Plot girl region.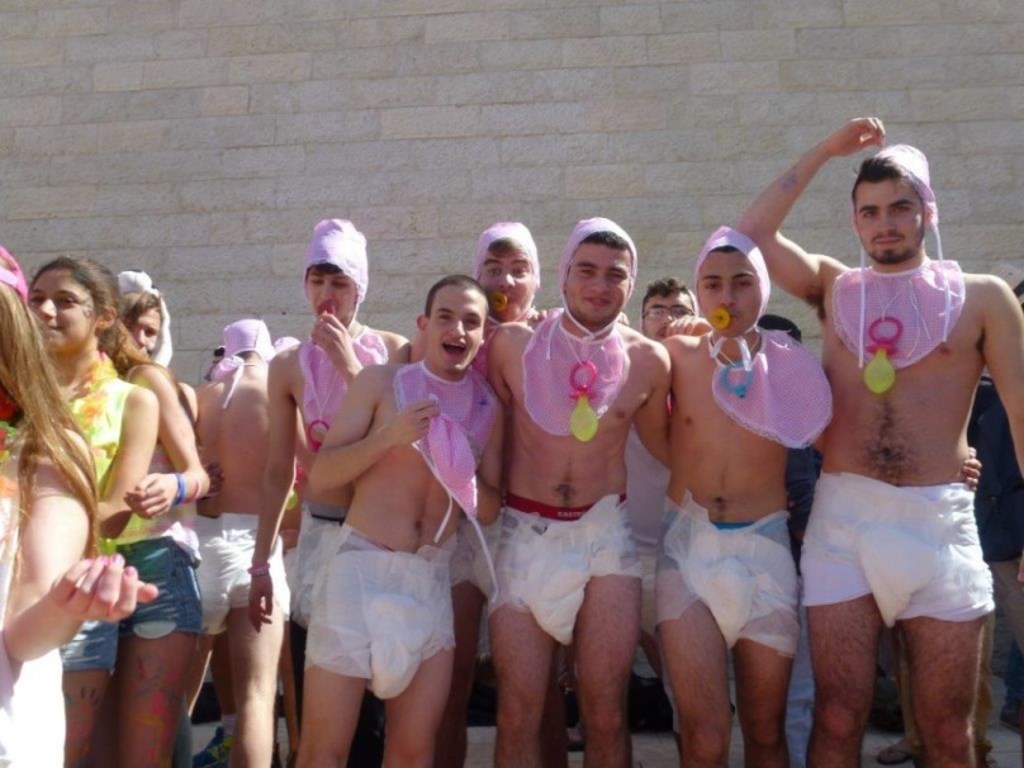
Plotted at <bbox>4, 242, 151, 765</bbox>.
